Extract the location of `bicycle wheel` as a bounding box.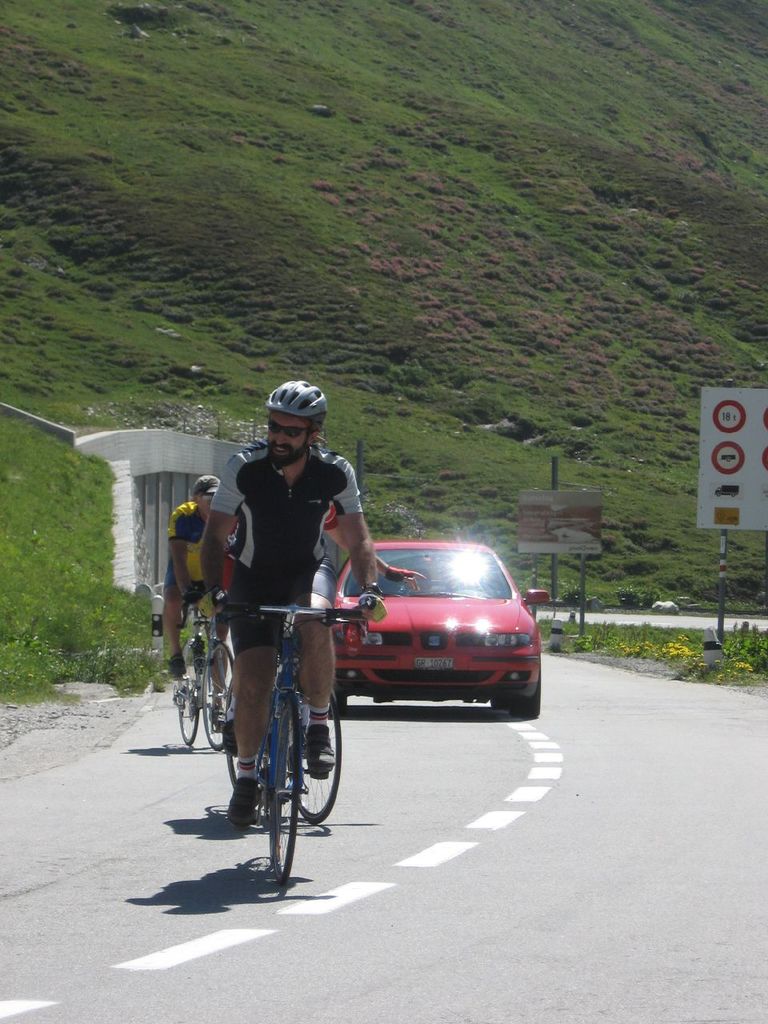
left=199, top=637, right=233, bottom=758.
